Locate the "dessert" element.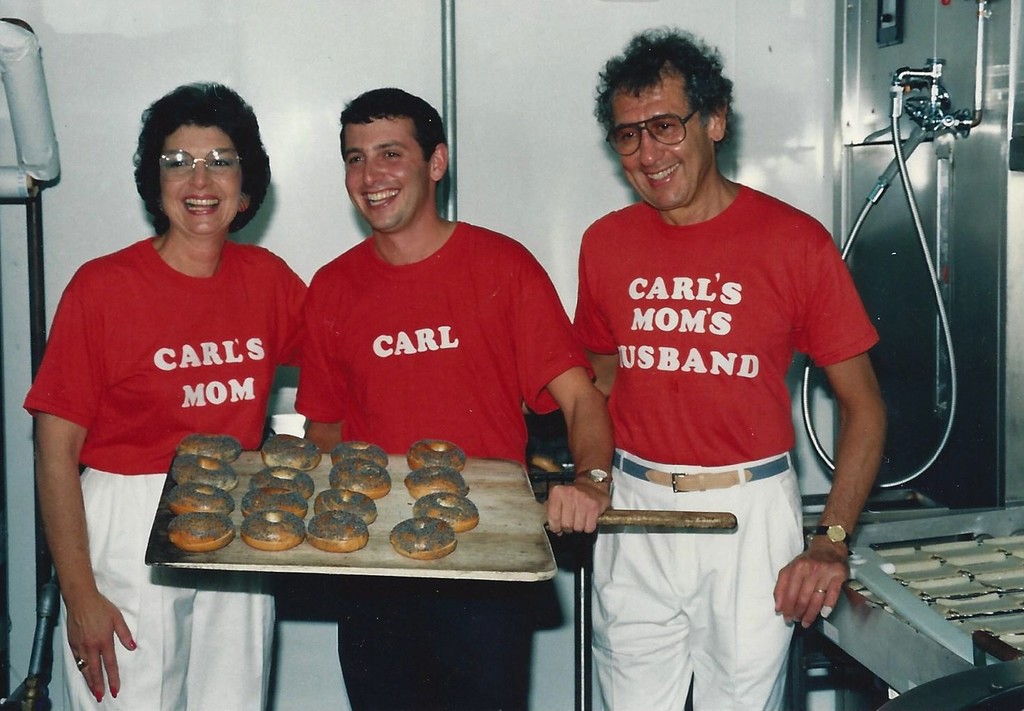
Element bbox: bbox(409, 437, 468, 474).
